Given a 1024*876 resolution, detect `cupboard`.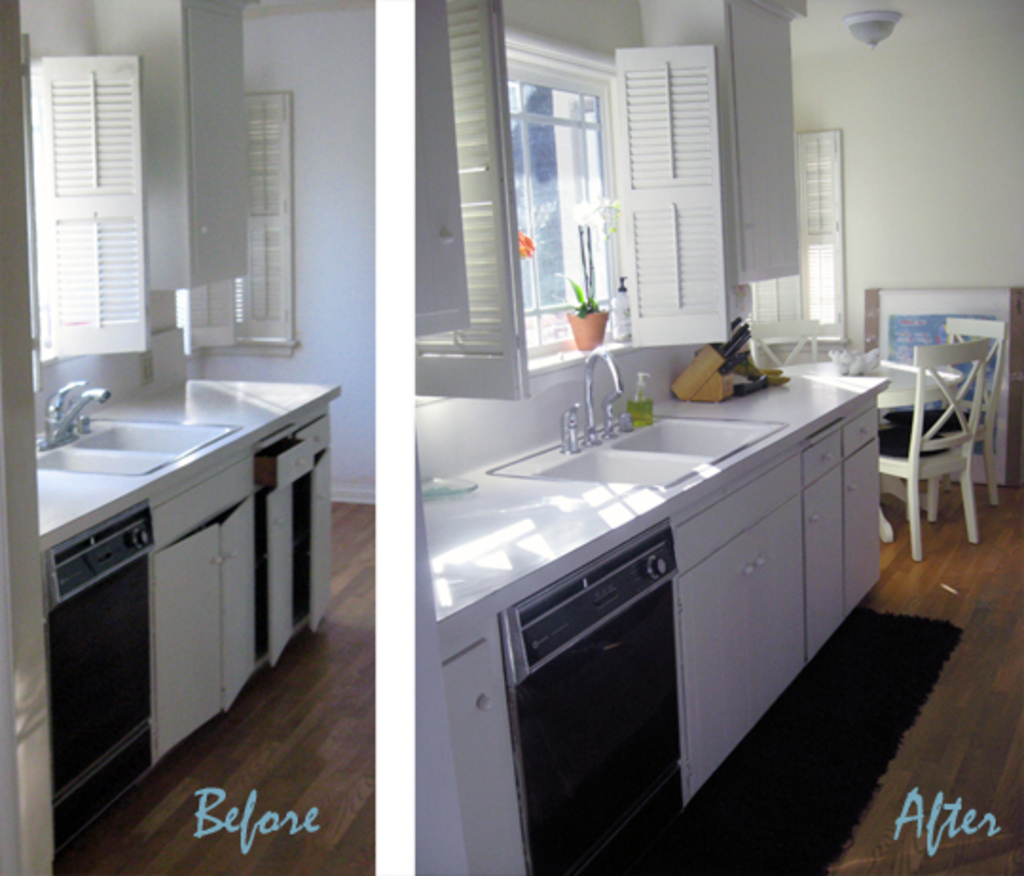
select_region(387, 377, 905, 859).
